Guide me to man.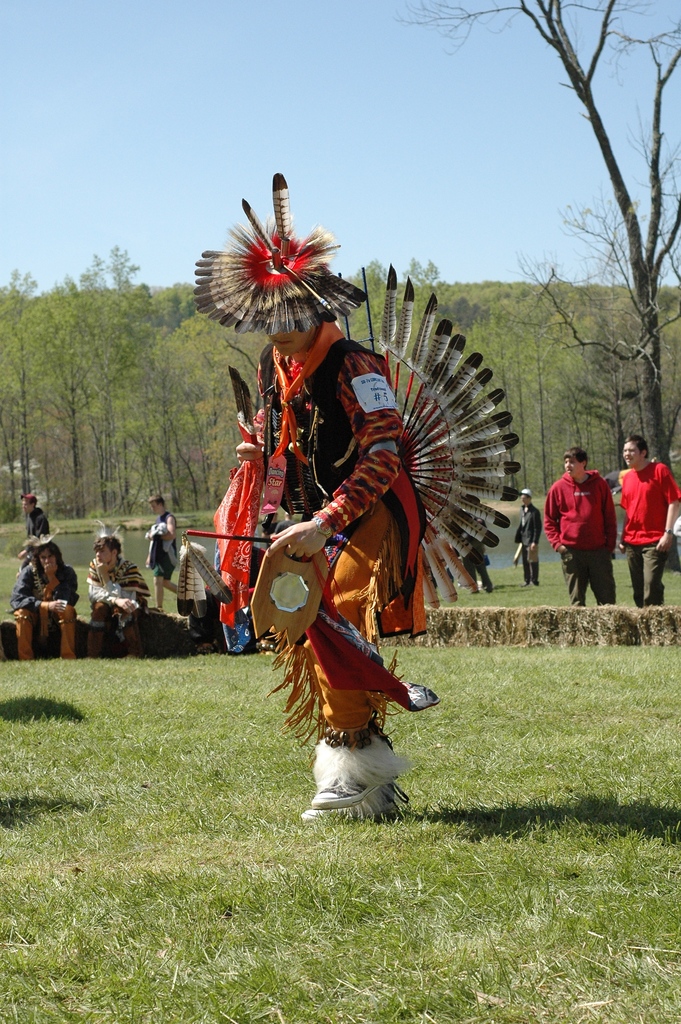
Guidance: [x1=90, y1=531, x2=144, y2=658].
